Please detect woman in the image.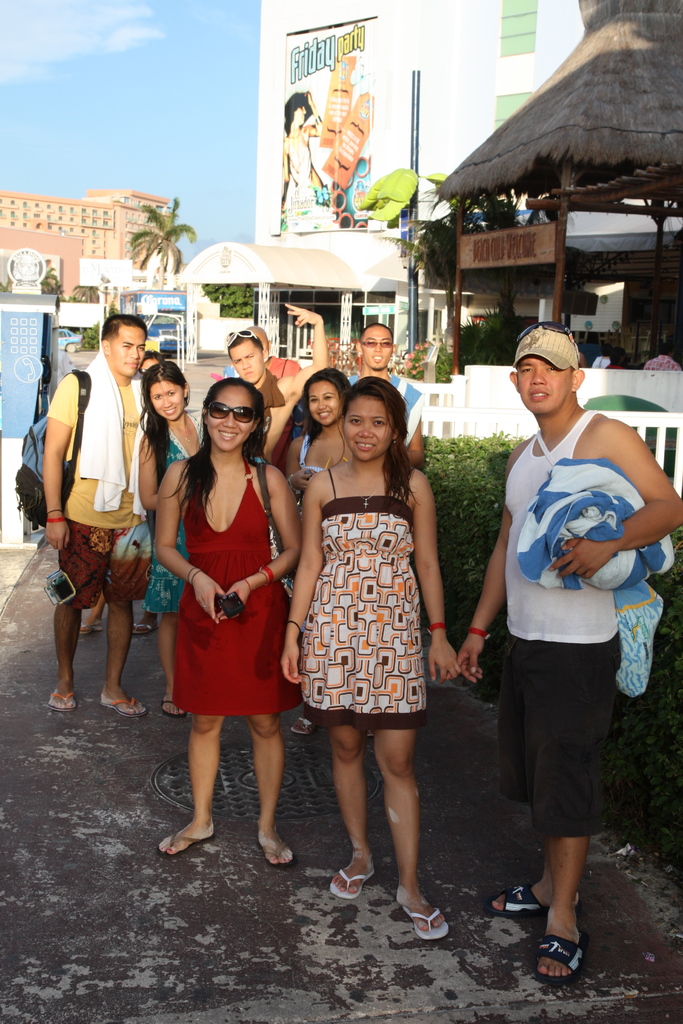
bbox=[138, 359, 202, 717].
